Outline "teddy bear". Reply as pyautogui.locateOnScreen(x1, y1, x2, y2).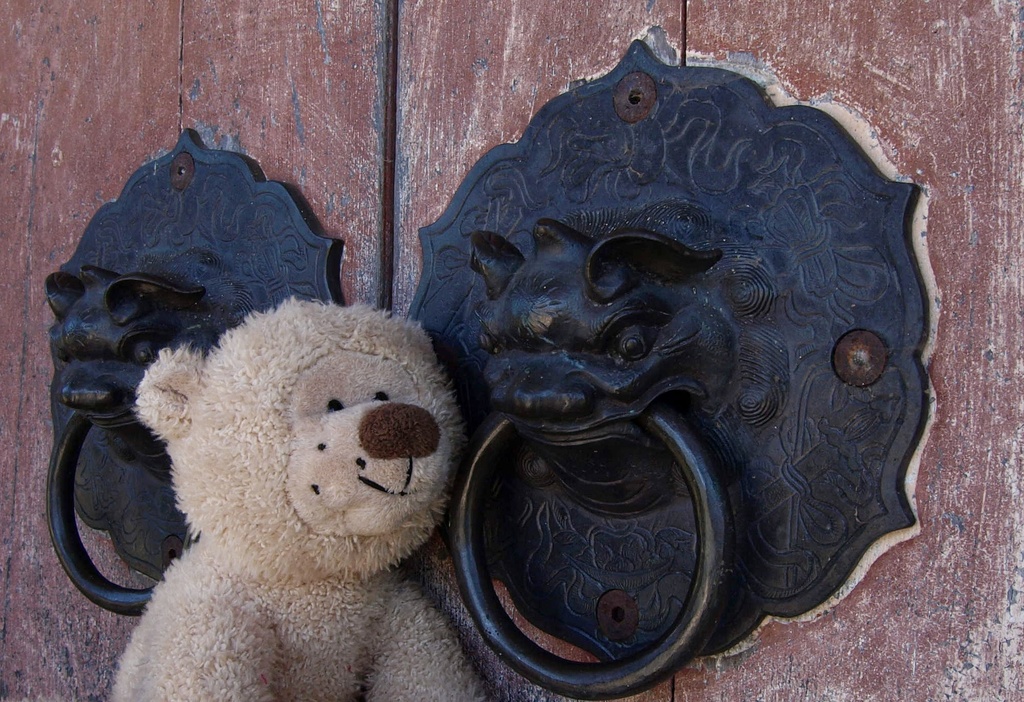
pyautogui.locateOnScreen(116, 293, 489, 701).
